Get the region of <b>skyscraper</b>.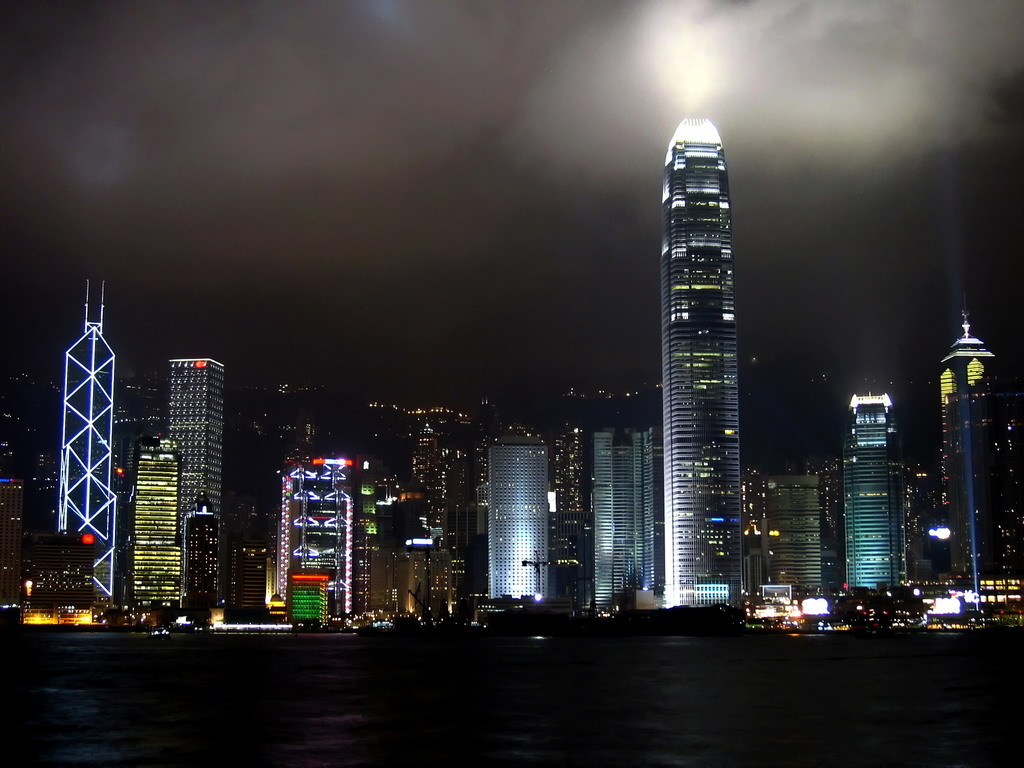
744/520/780/601.
